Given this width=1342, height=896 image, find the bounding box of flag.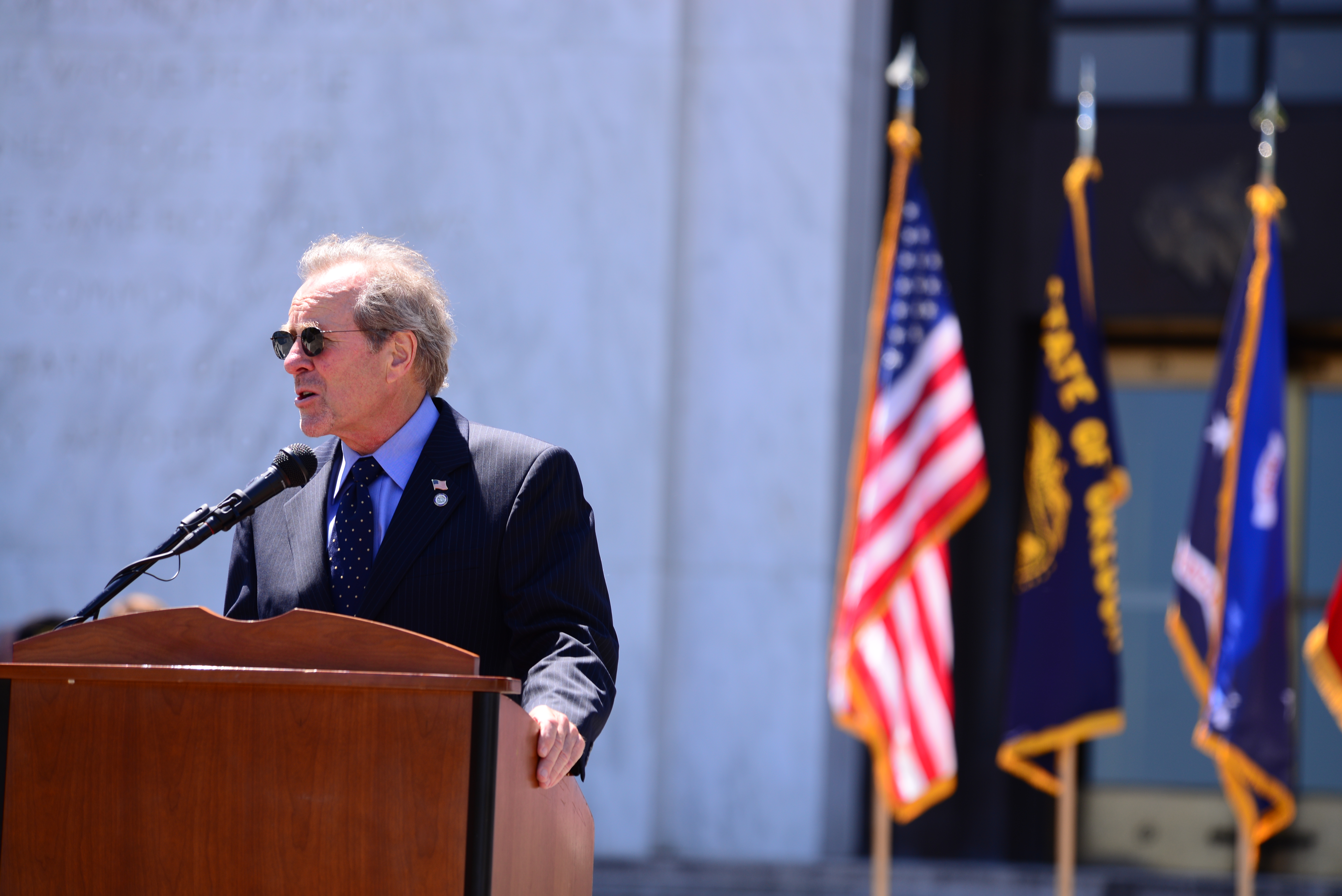
bbox(290, 121, 299, 166).
